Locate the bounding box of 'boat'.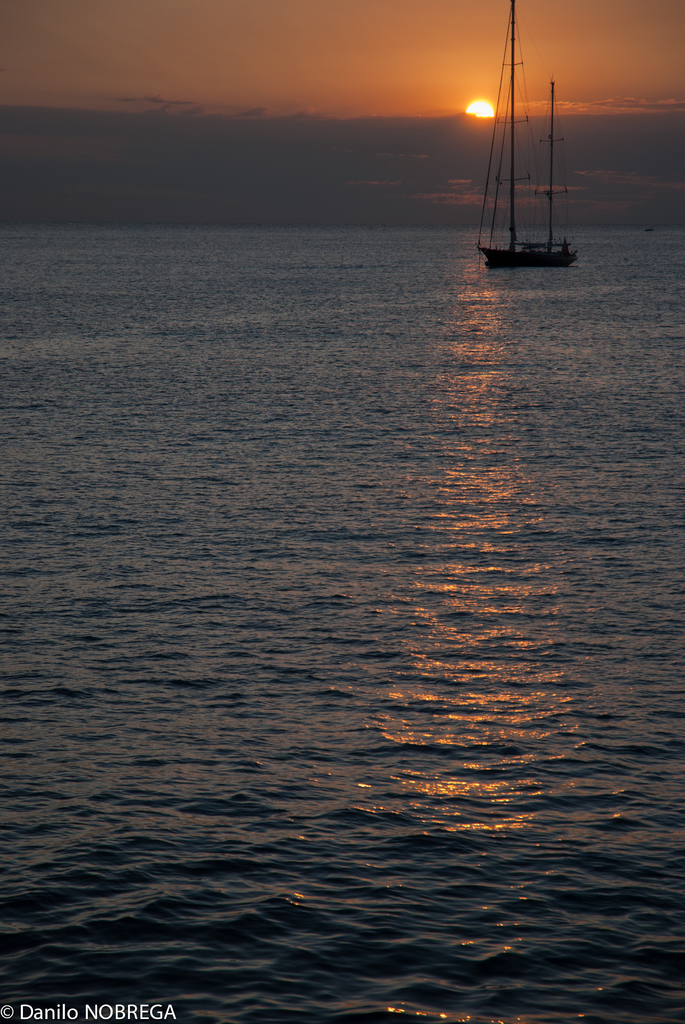
Bounding box: [x1=457, y1=26, x2=593, y2=271].
